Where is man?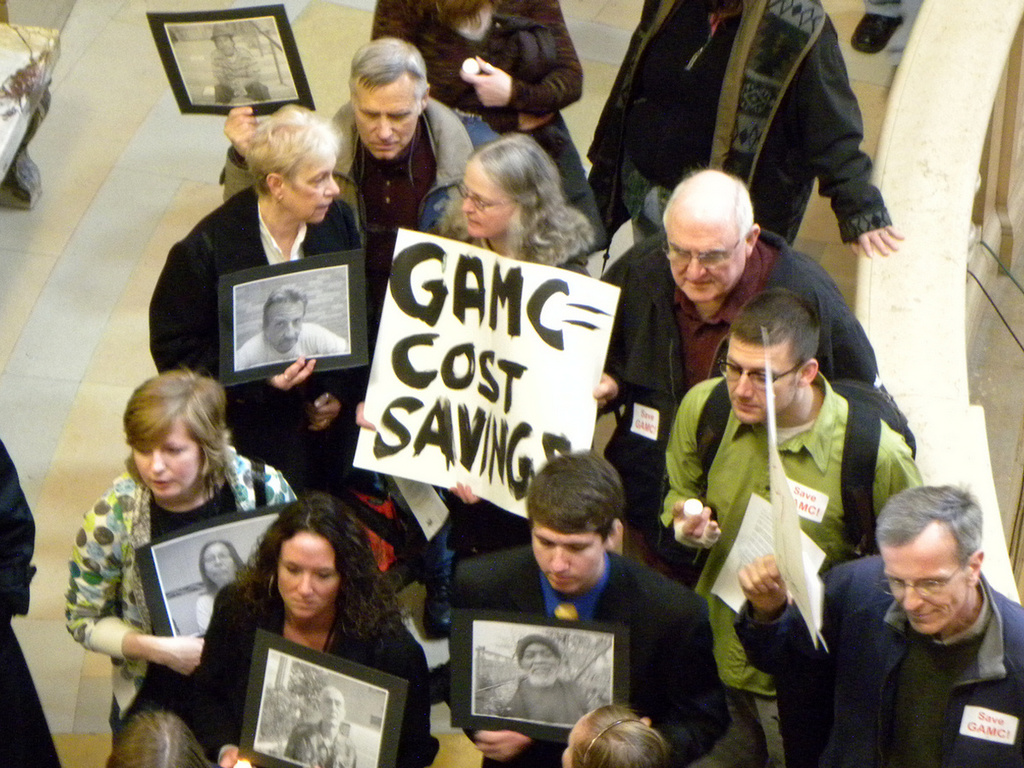
(154,95,374,513).
